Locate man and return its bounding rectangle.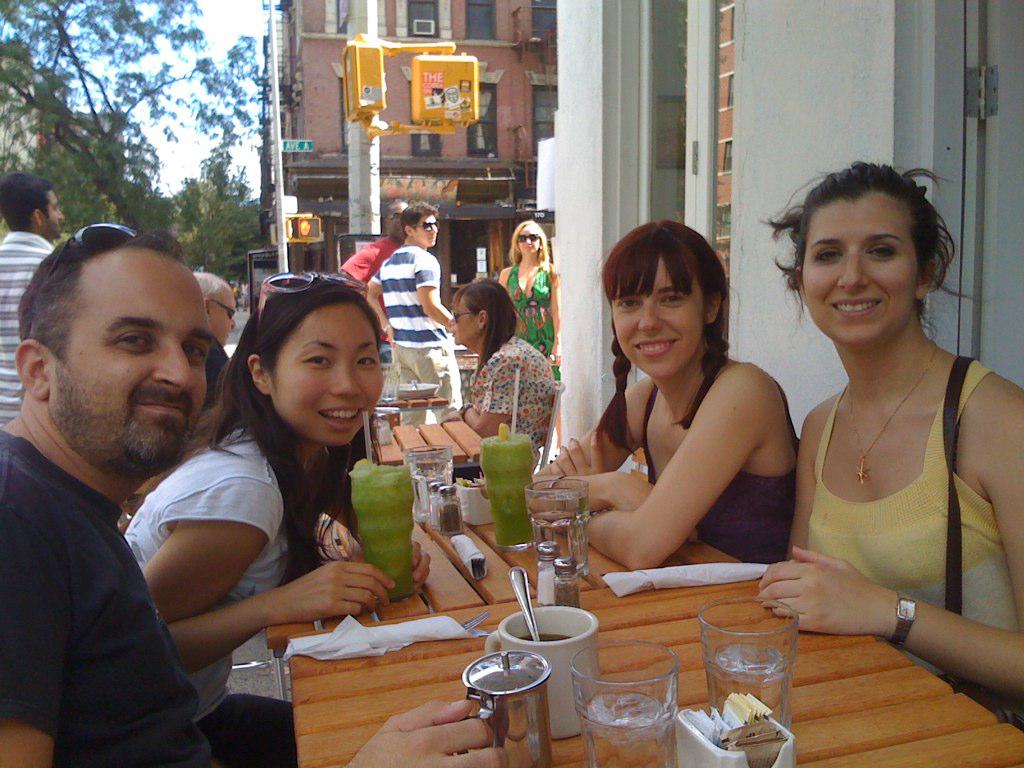
0/169/65/427.
